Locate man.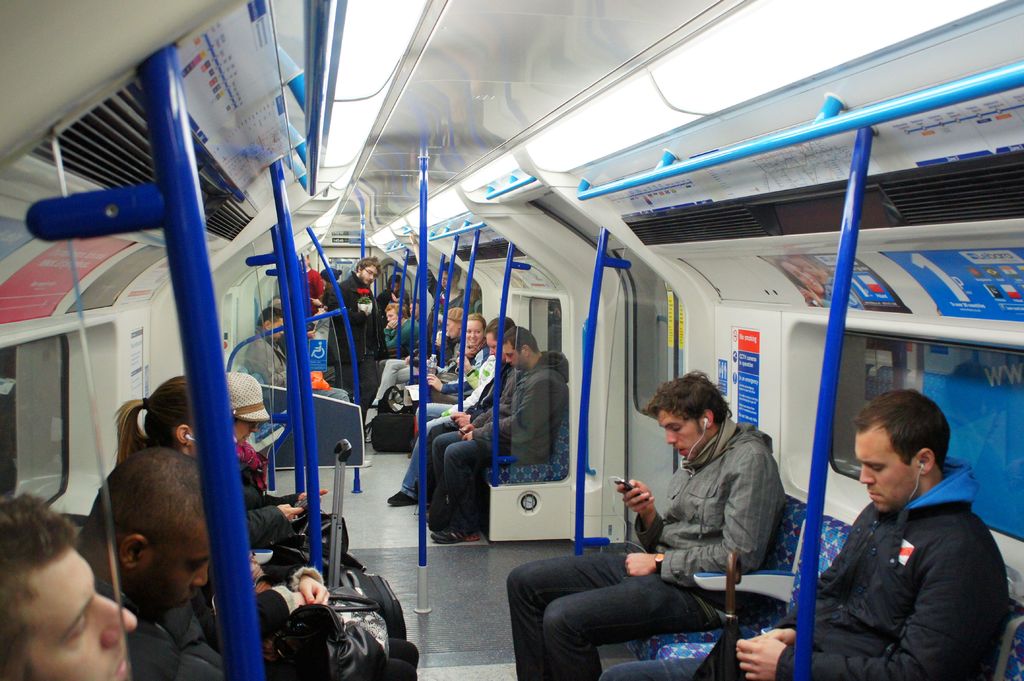
Bounding box: <region>0, 486, 138, 680</region>.
